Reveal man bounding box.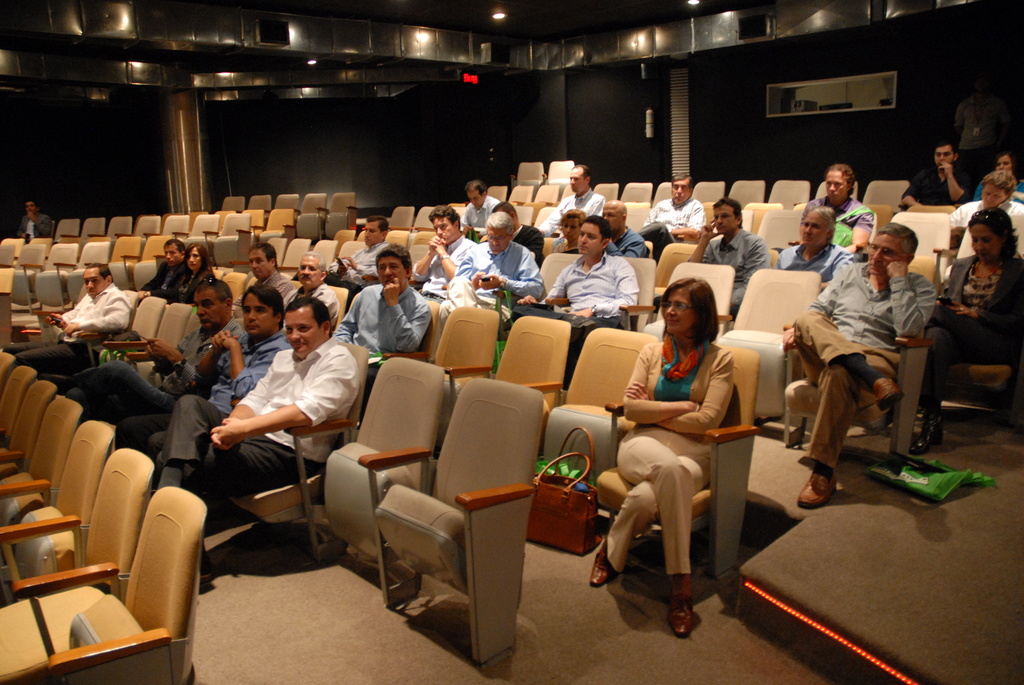
Revealed: left=330, top=242, right=433, bottom=352.
